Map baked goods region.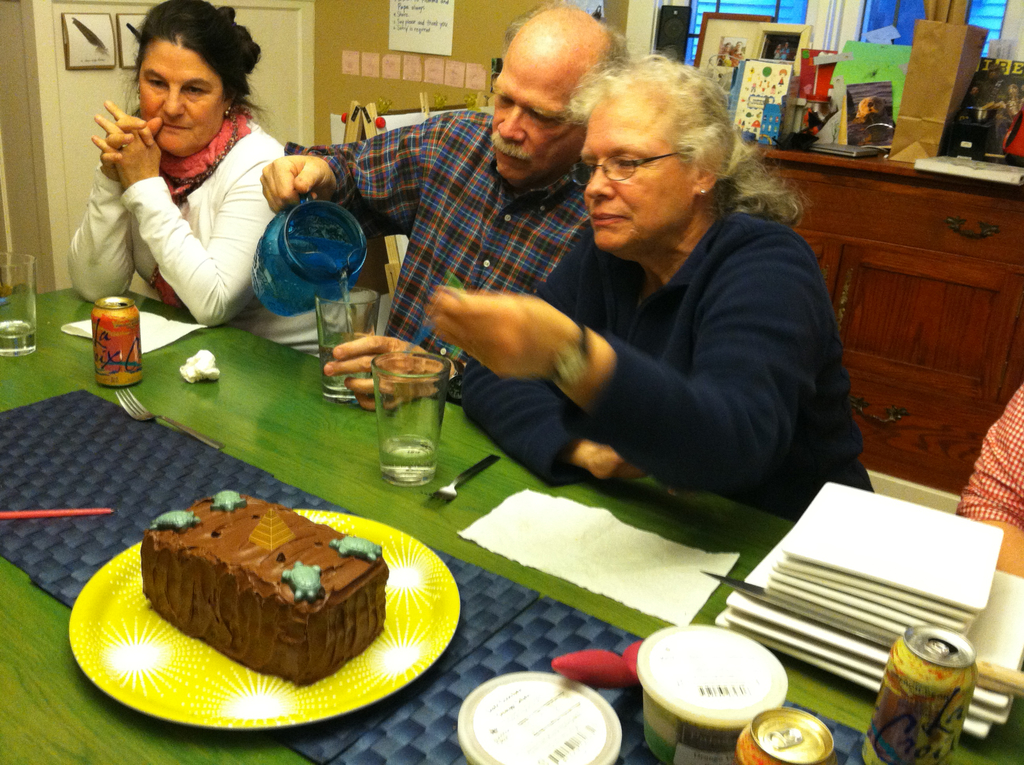
Mapped to 134, 487, 390, 688.
